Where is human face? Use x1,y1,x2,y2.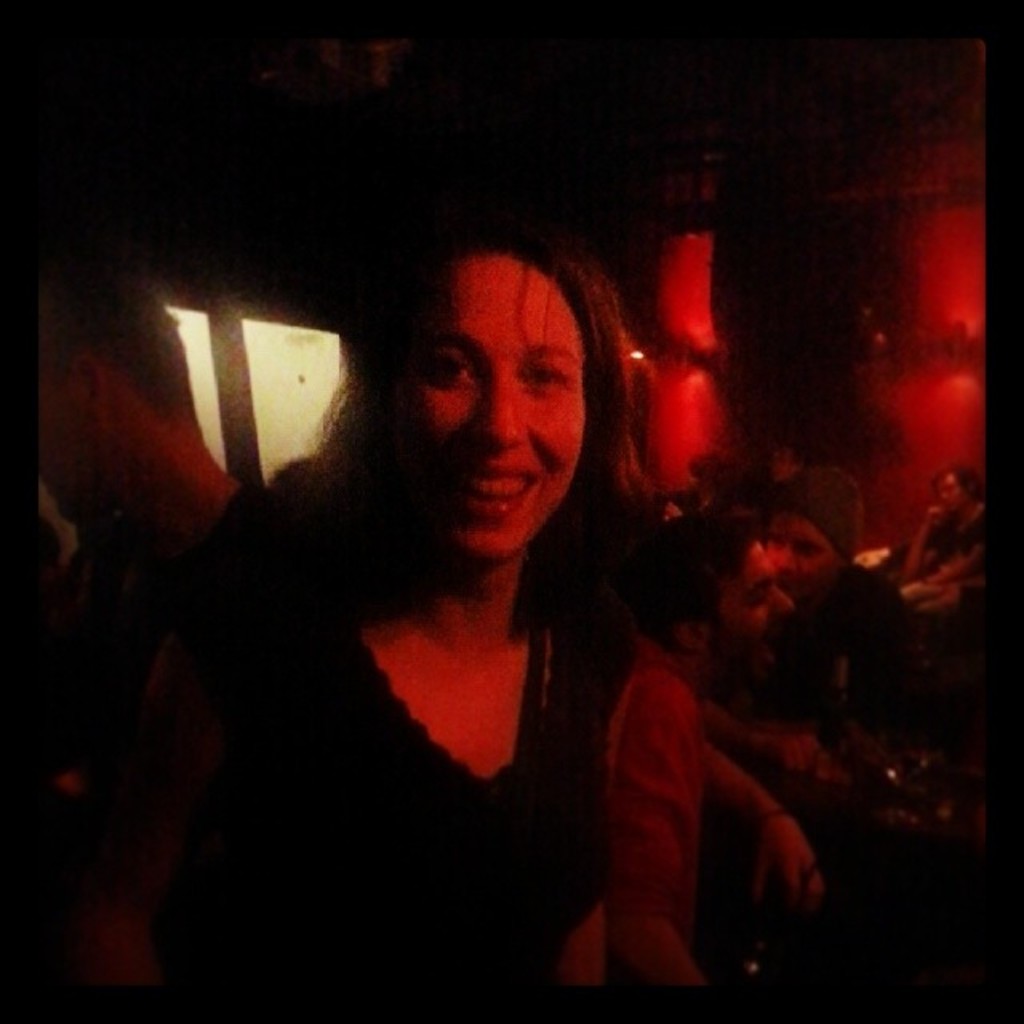
701,538,792,678.
